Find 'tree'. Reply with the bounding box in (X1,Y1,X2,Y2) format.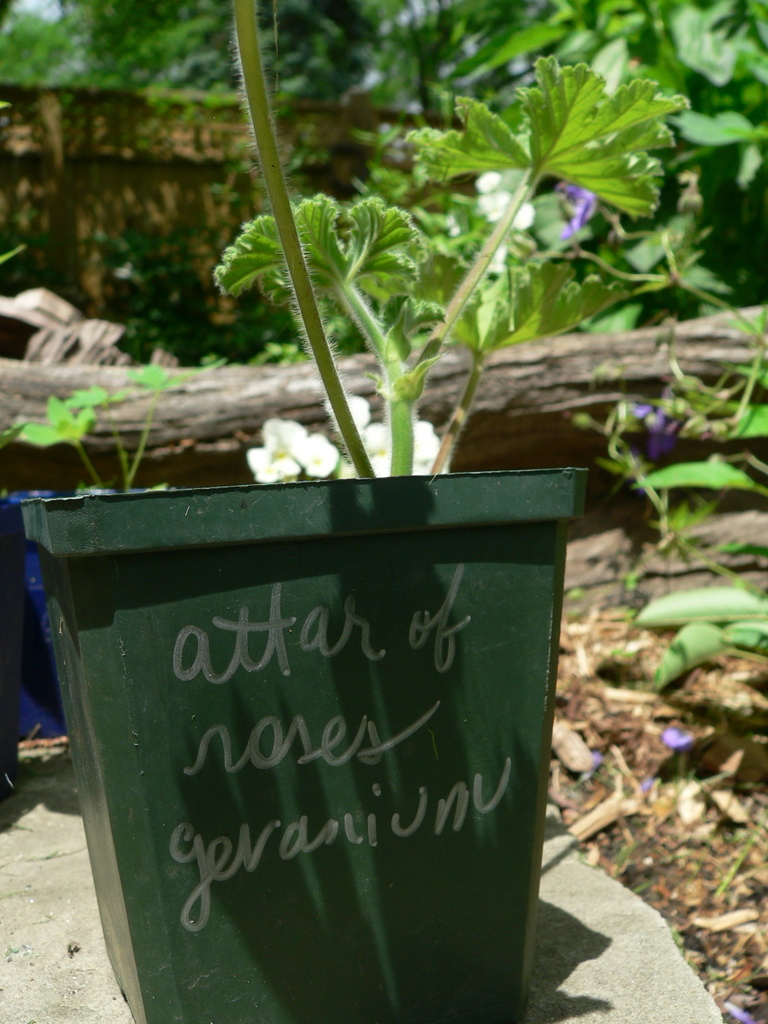
(0,0,767,149).
